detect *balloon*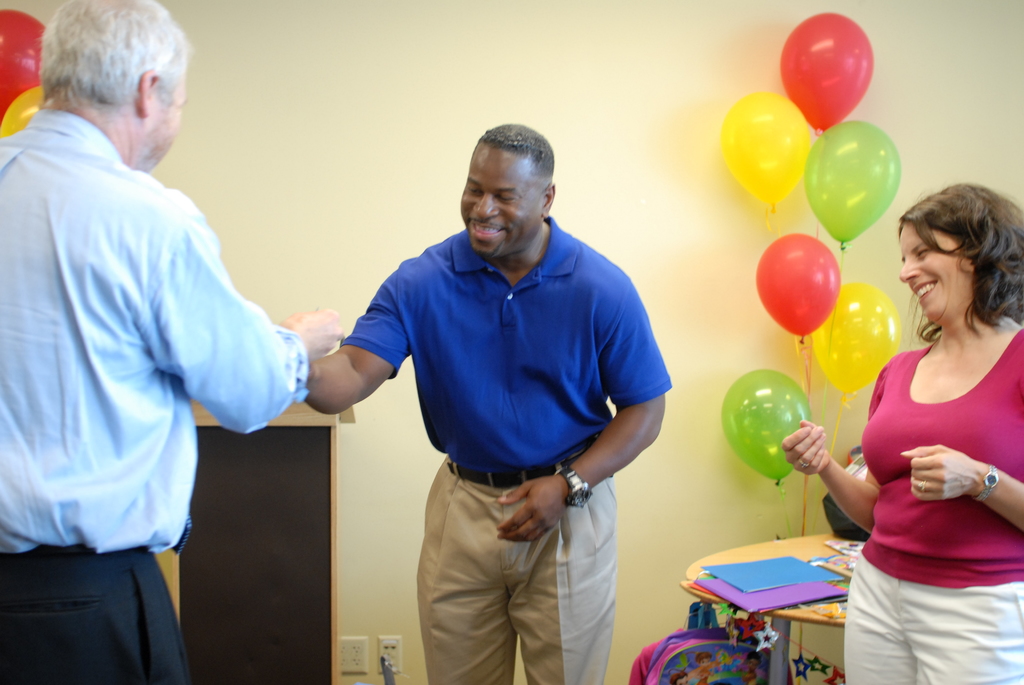
x1=0, y1=5, x2=45, y2=117
